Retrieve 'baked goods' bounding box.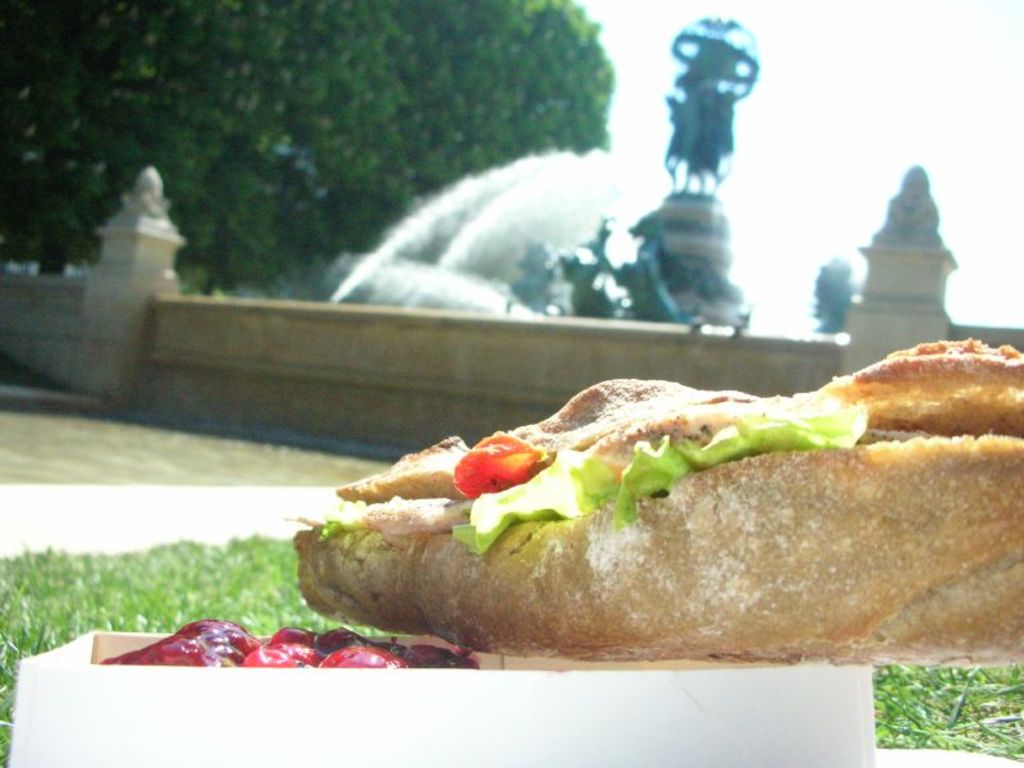
Bounding box: 291/339/1023/658.
